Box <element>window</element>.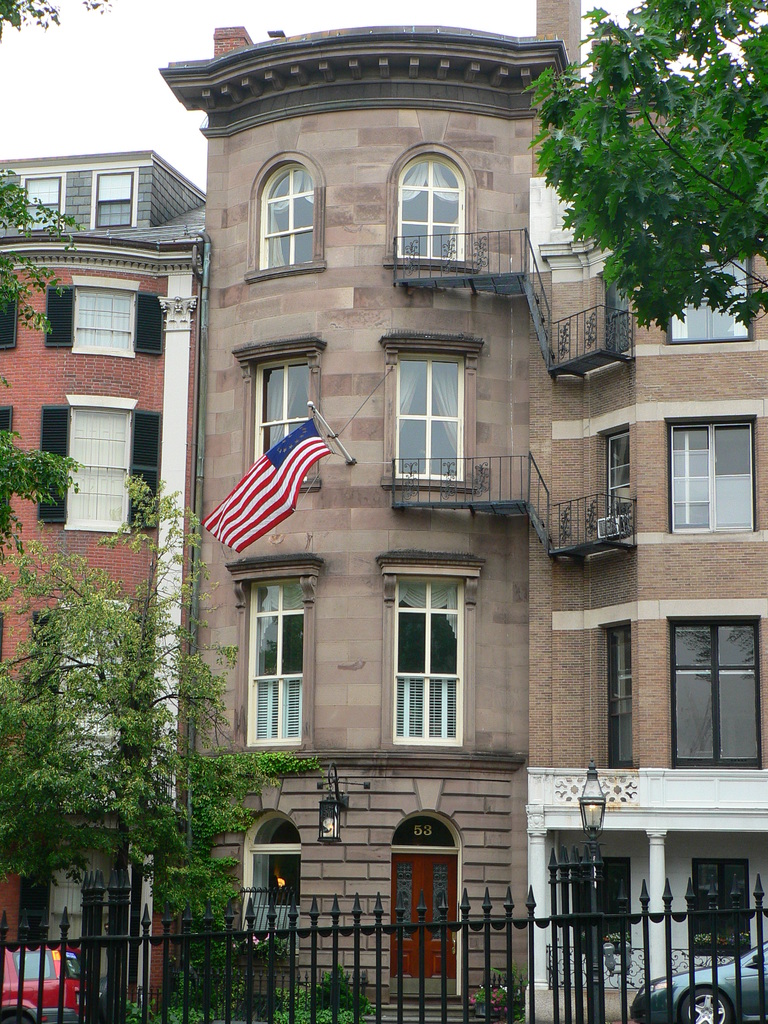
BBox(135, 415, 159, 525).
